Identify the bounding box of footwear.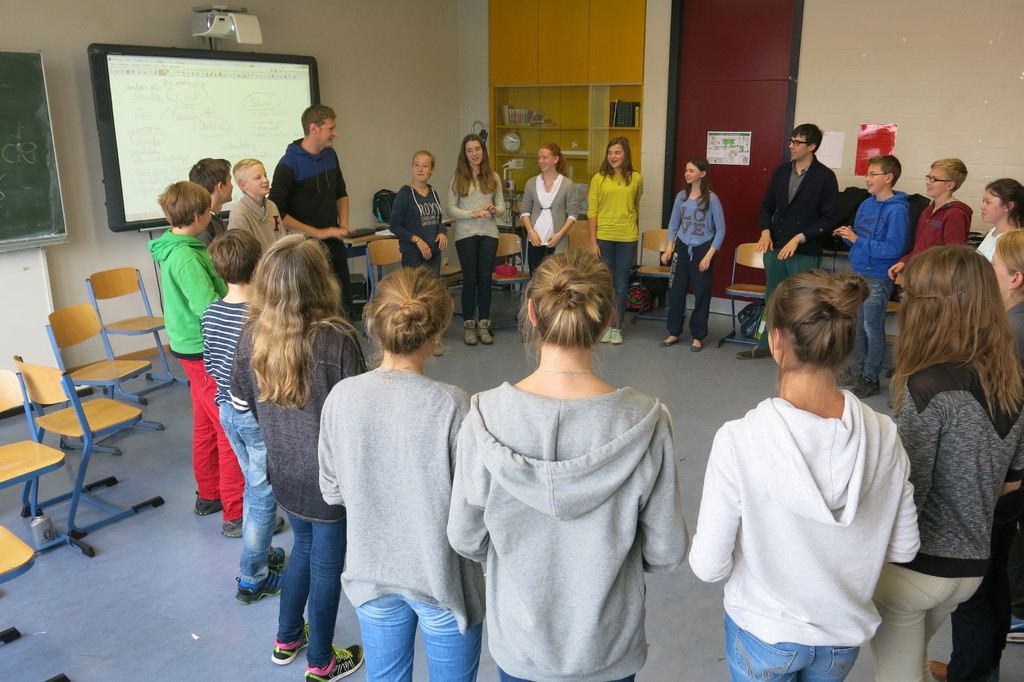
(left=232, top=567, right=284, bottom=605).
